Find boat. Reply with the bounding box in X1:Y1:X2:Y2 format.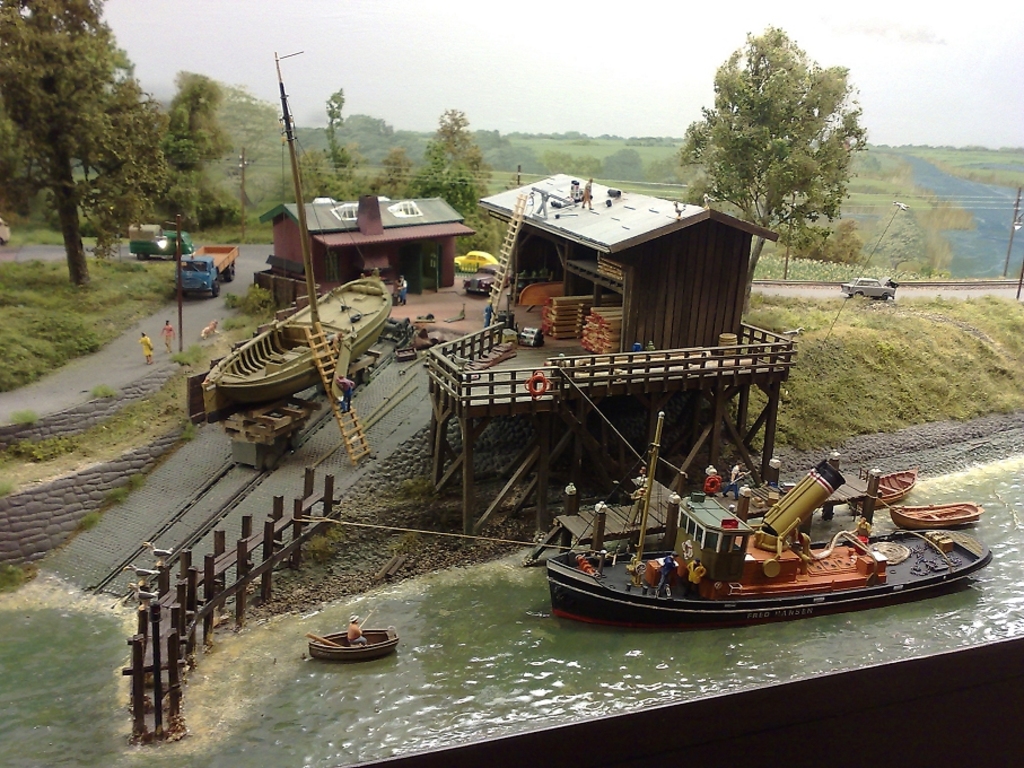
525:421:1023:639.
